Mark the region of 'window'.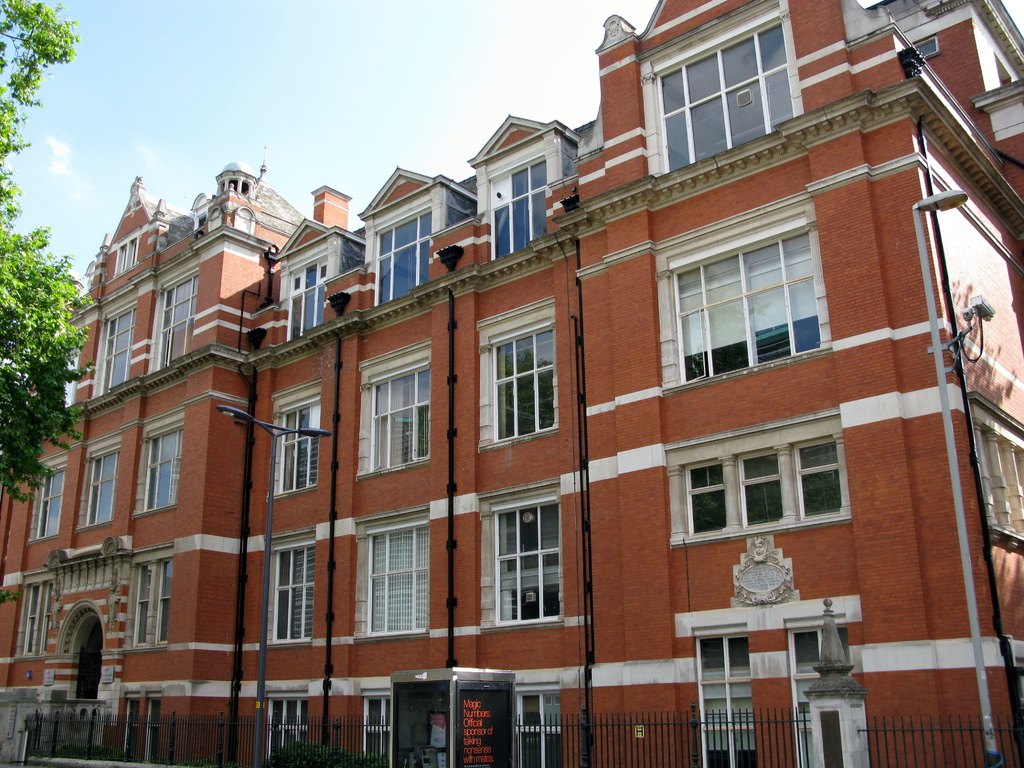
Region: [left=129, top=549, right=176, bottom=646].
